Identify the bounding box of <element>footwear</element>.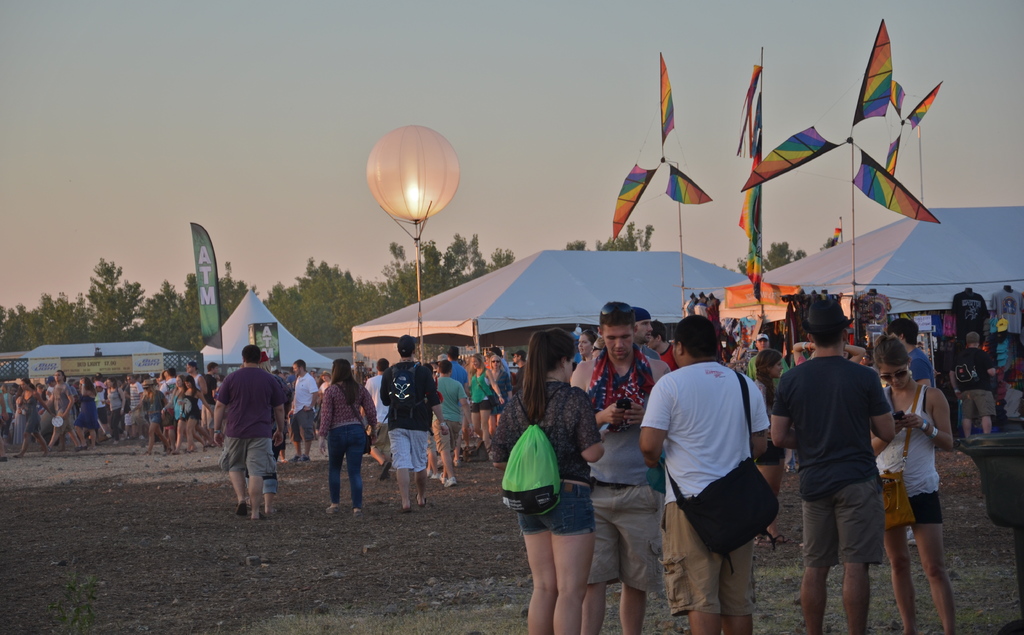
BBox(324, 503, 339, 516).
